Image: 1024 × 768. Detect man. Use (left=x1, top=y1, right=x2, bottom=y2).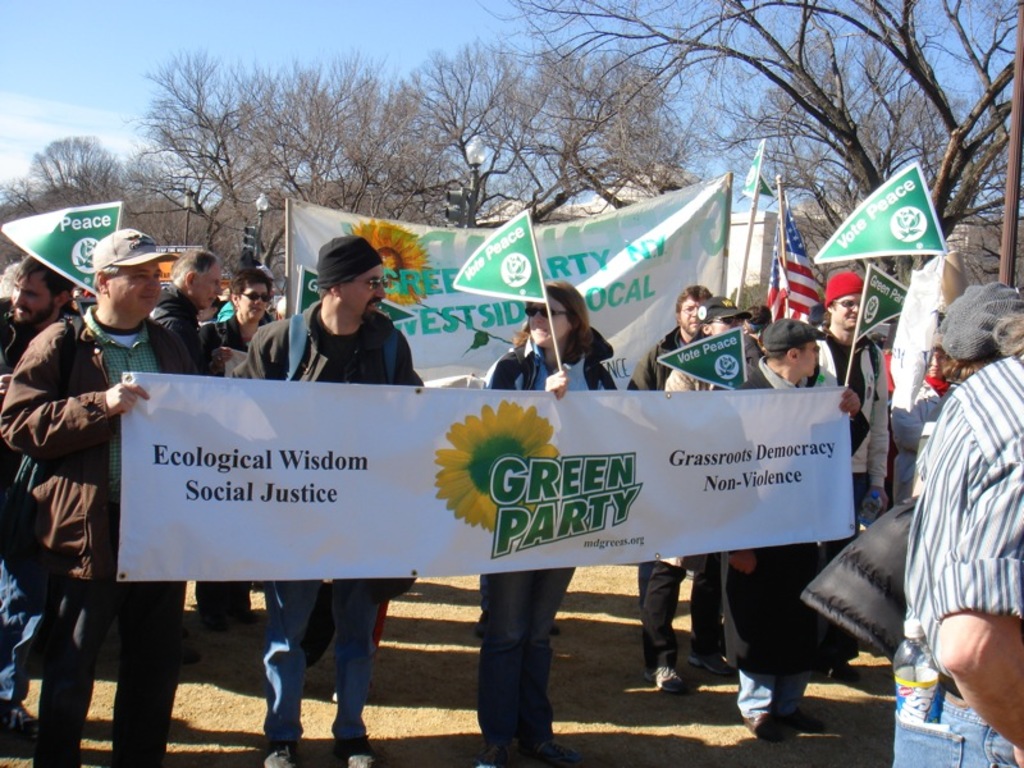
(left=623, top=280, right=716, bottom=692).
